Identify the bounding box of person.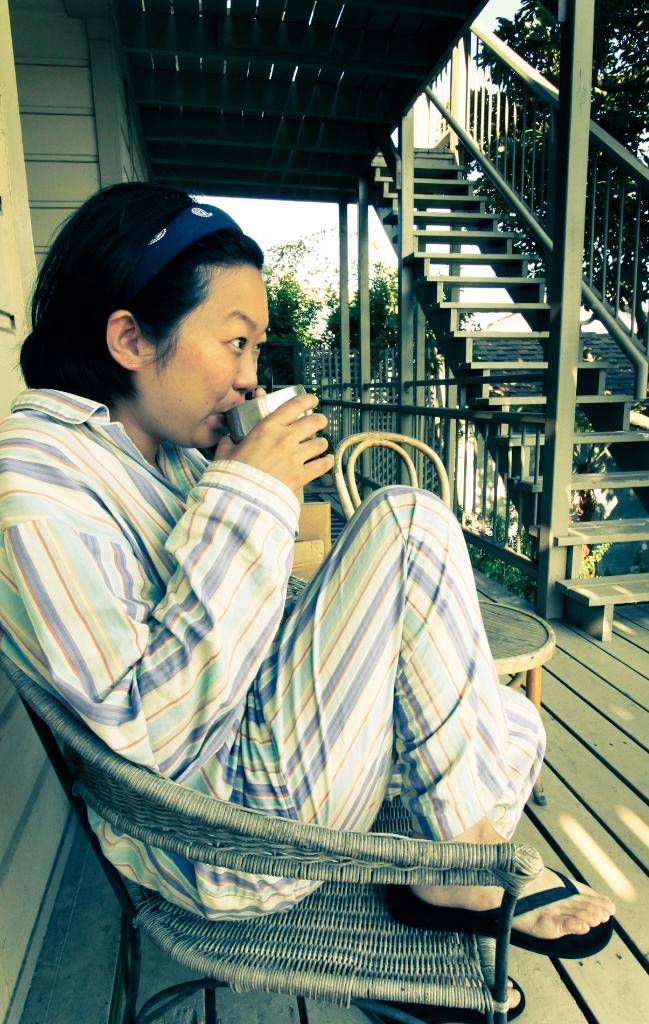
bbox=(20, 211, 477, 948).
